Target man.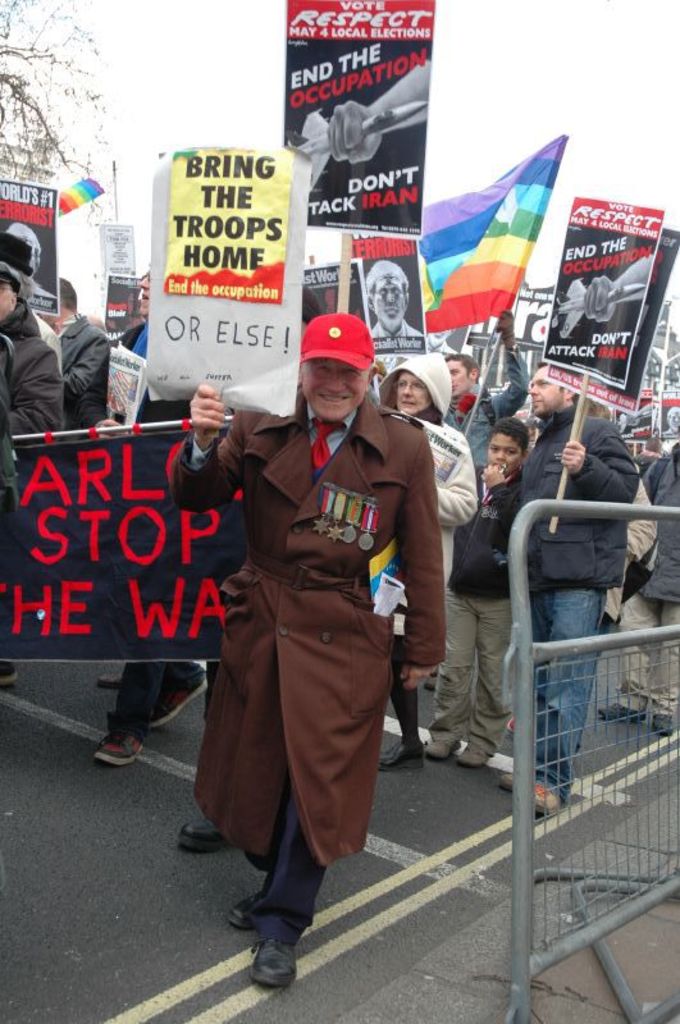
Target region: Rect(29, 268, 110, 442).
